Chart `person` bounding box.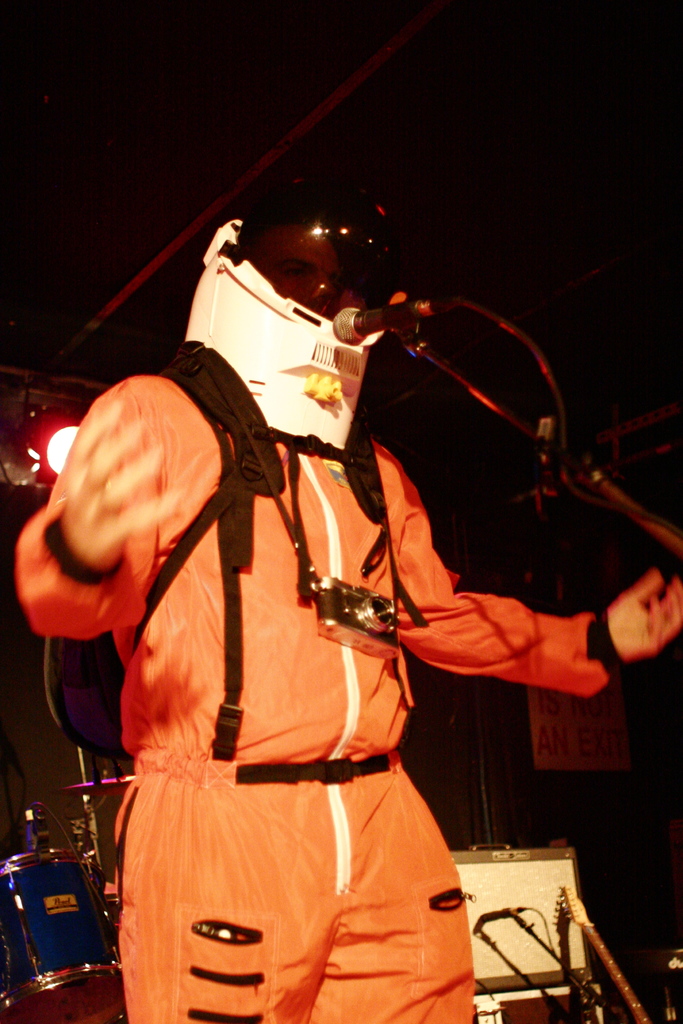
Charted: {"left": 17, "top": 168, "right": 682, "bottom": 1023}.
